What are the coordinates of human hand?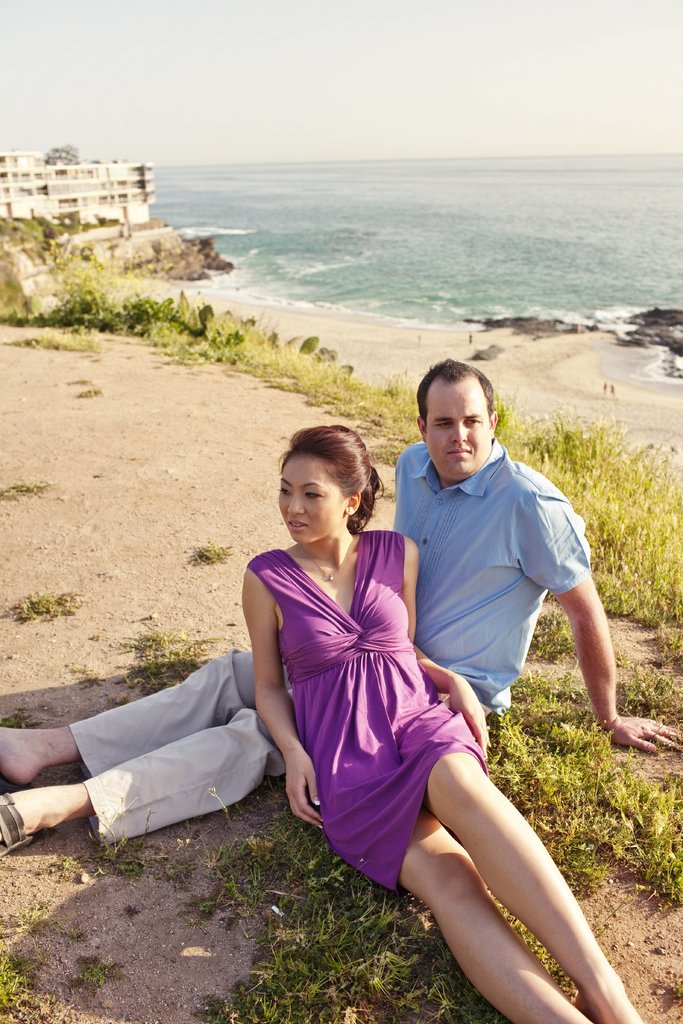
[277, 731, 321, 841].
